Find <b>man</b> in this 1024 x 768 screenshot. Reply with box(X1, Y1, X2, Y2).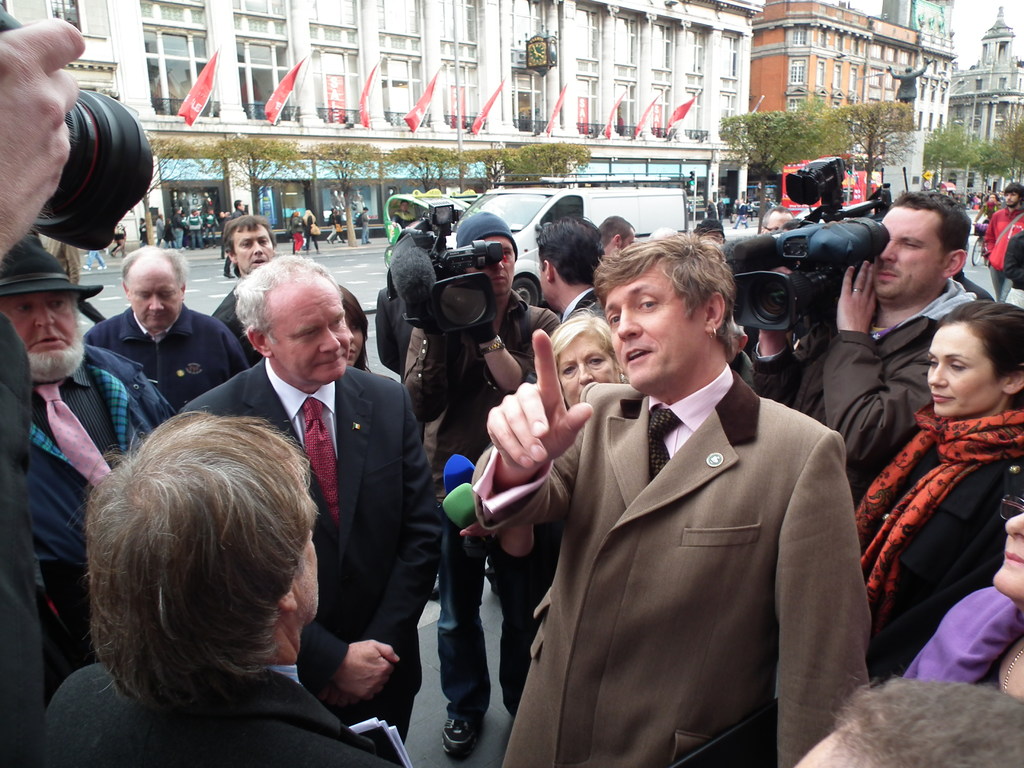
box(497, 208, 849, 767).
